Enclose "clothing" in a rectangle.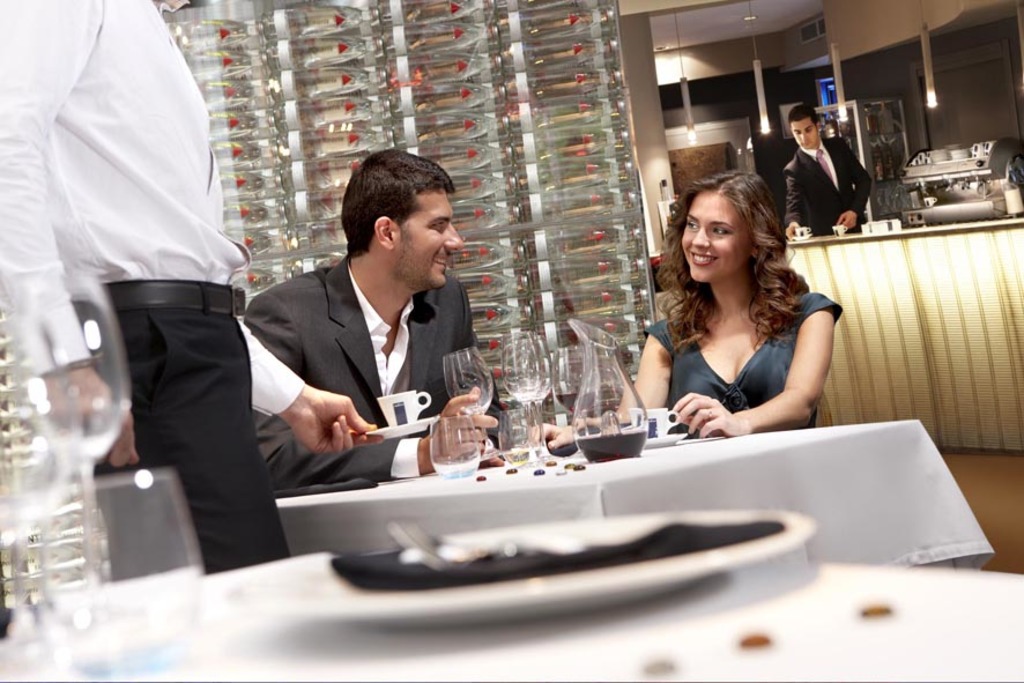
bbox=(785, 134, 873, 233).
